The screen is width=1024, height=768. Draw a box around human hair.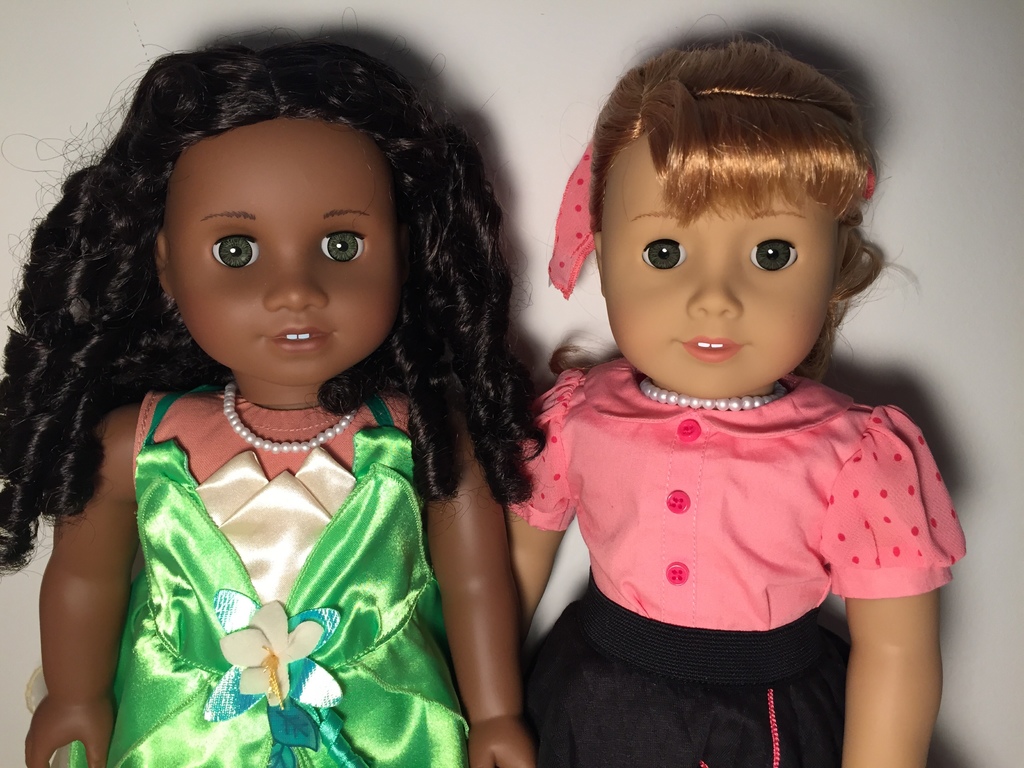
[x1=42, y1=30, x2=498, y2=492].
